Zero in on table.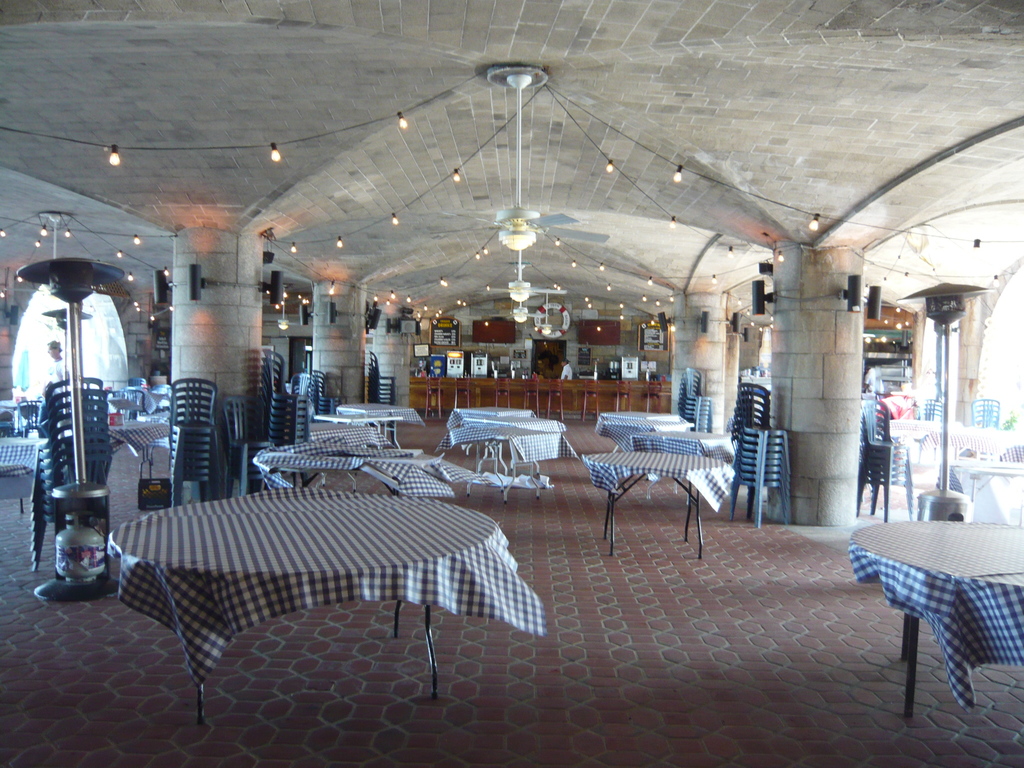
Zeroed in: 410:376:672:417.
